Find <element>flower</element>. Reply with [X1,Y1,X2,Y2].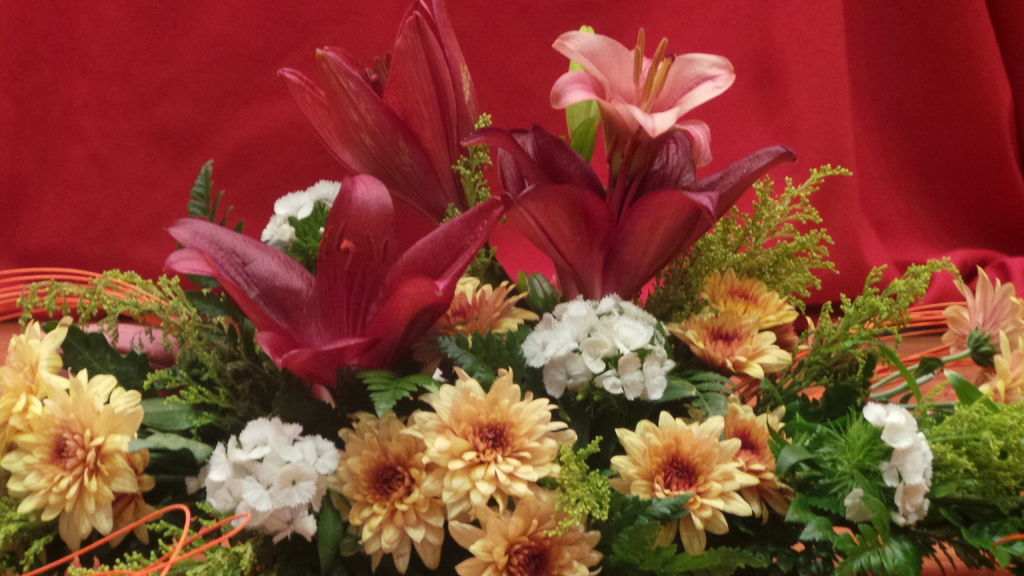
[552,20,734,186].
